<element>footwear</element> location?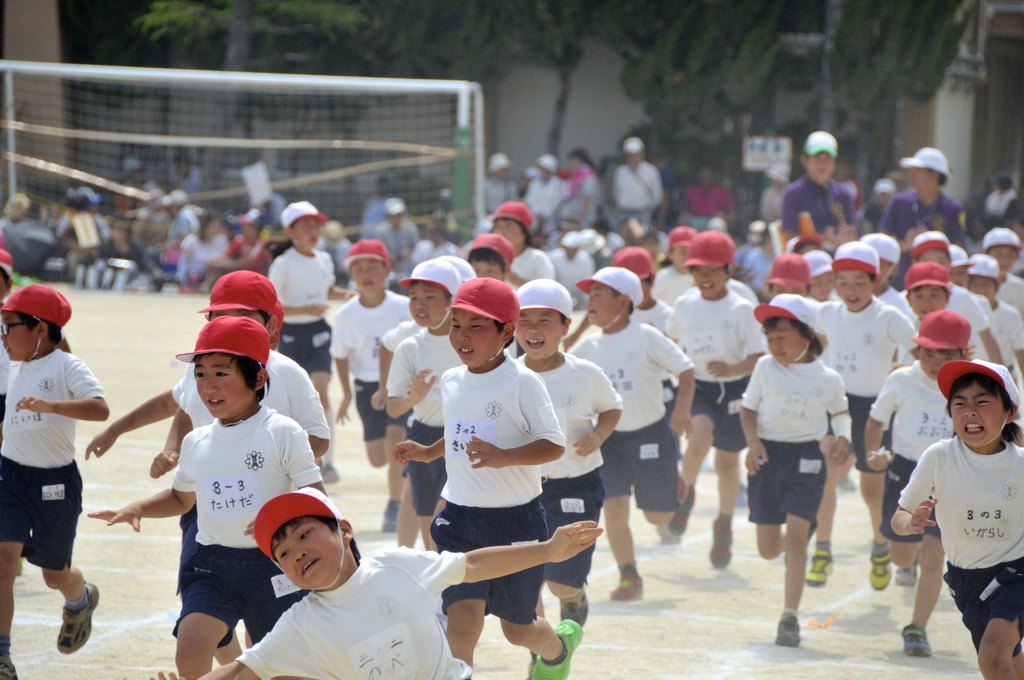
<bbox>779, 615, 803, 645</bbox>
